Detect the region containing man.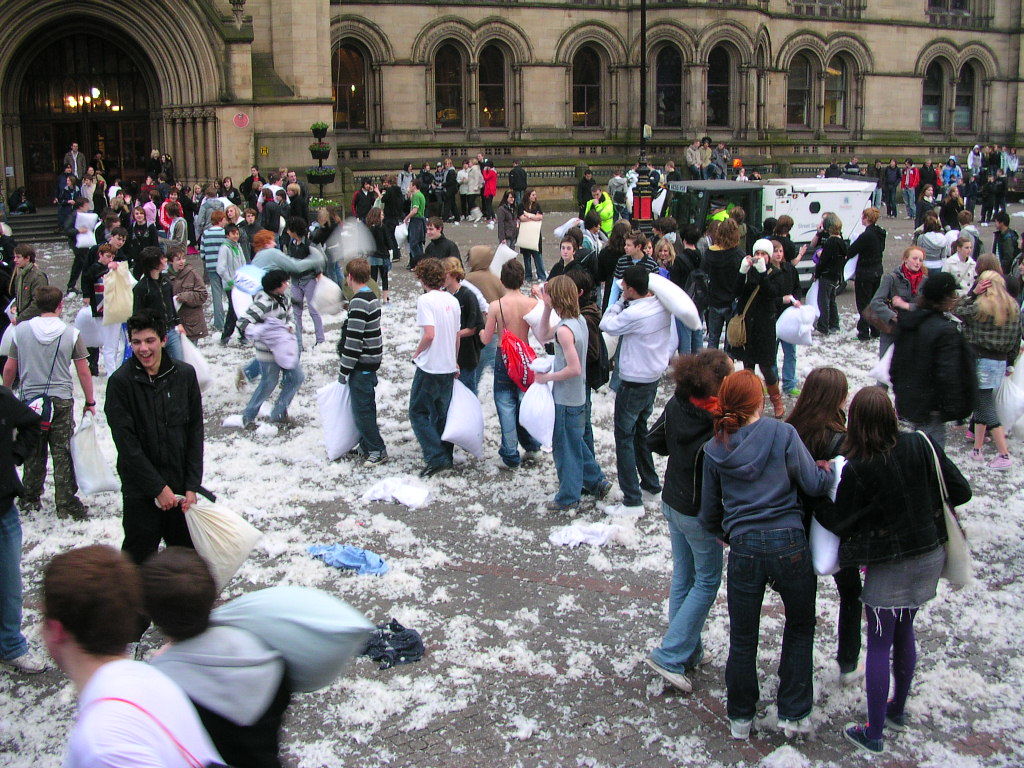
107, 226, 134, 257.
